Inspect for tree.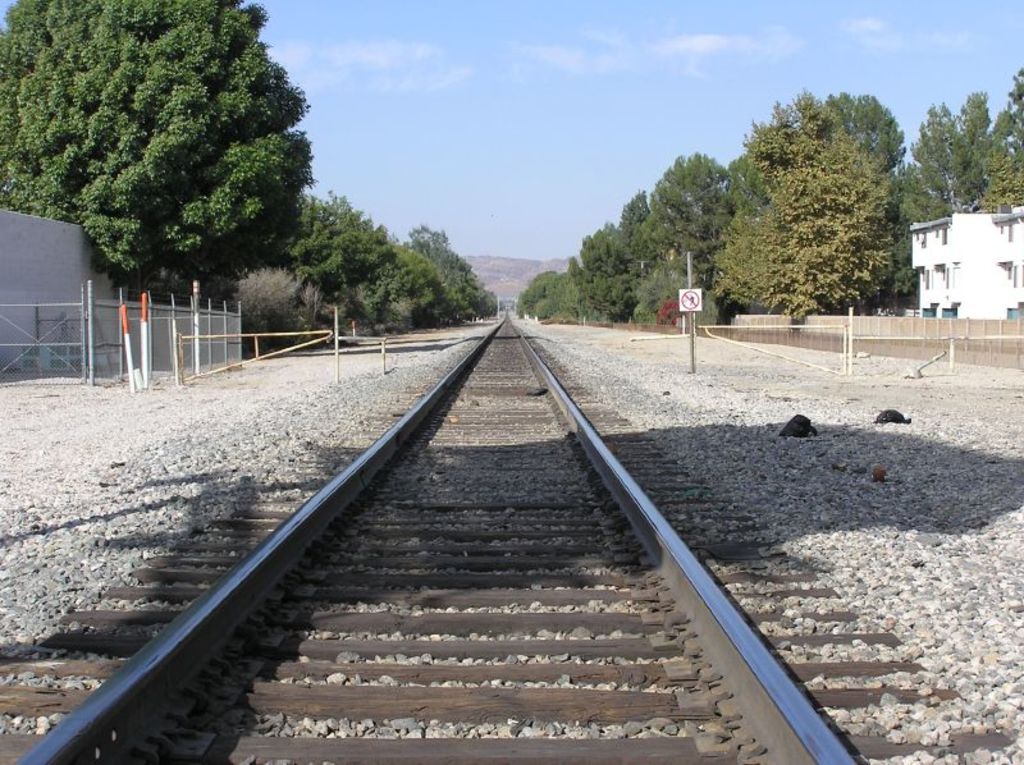
Inspection: (403, 215, 489, 325).
